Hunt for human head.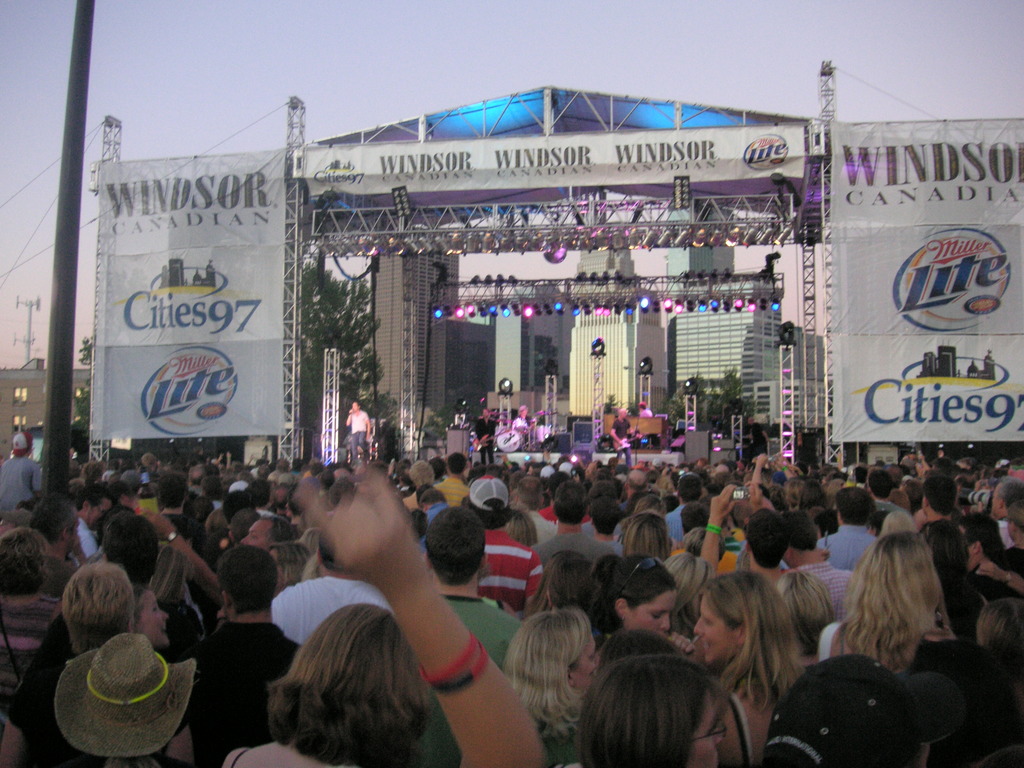
Hunted down at (500, 607, 596, 694).
